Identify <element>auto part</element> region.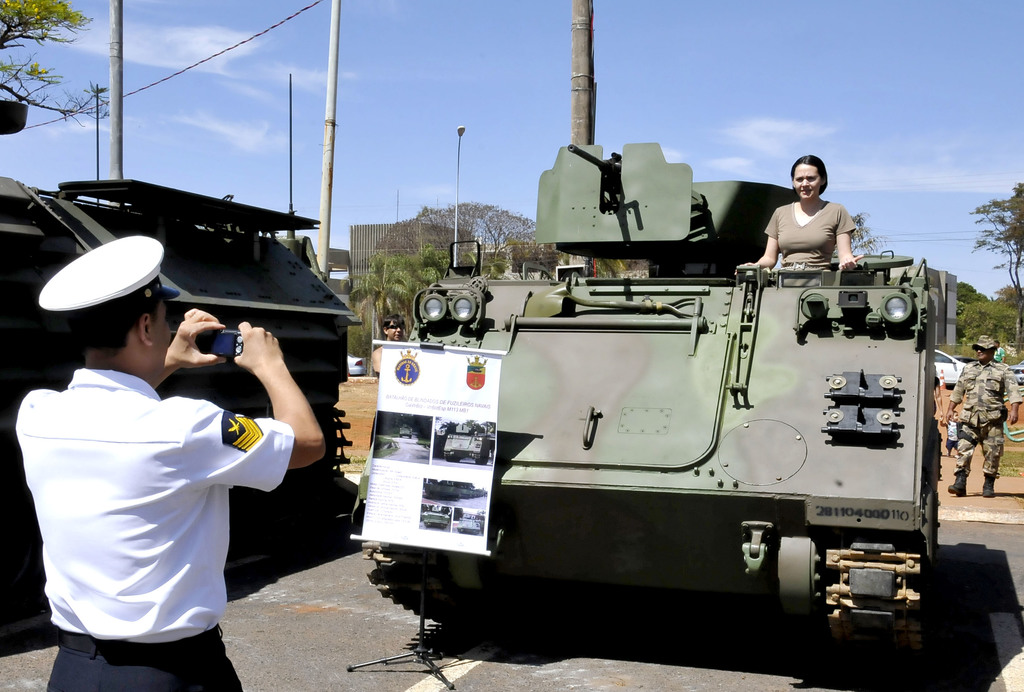
Region: <bbox>553, 261, 588, 285</bbox>.
